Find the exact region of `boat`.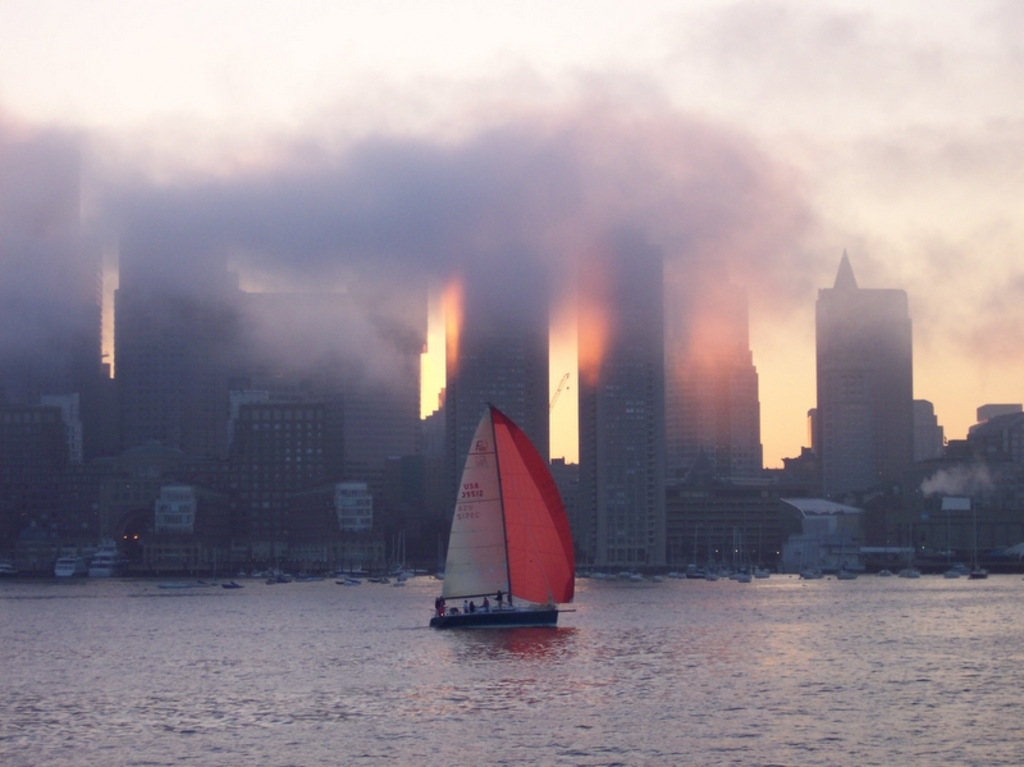
Exact region: [751, 565, 763, 575].
